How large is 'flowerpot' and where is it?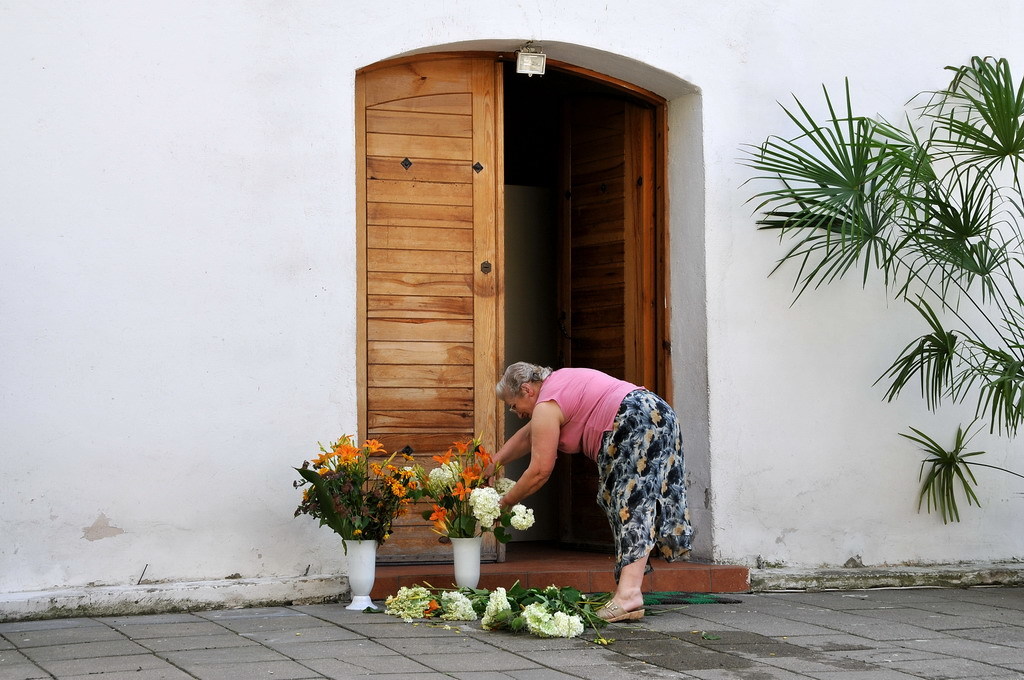
Bounding box: 448:534:482:590.
